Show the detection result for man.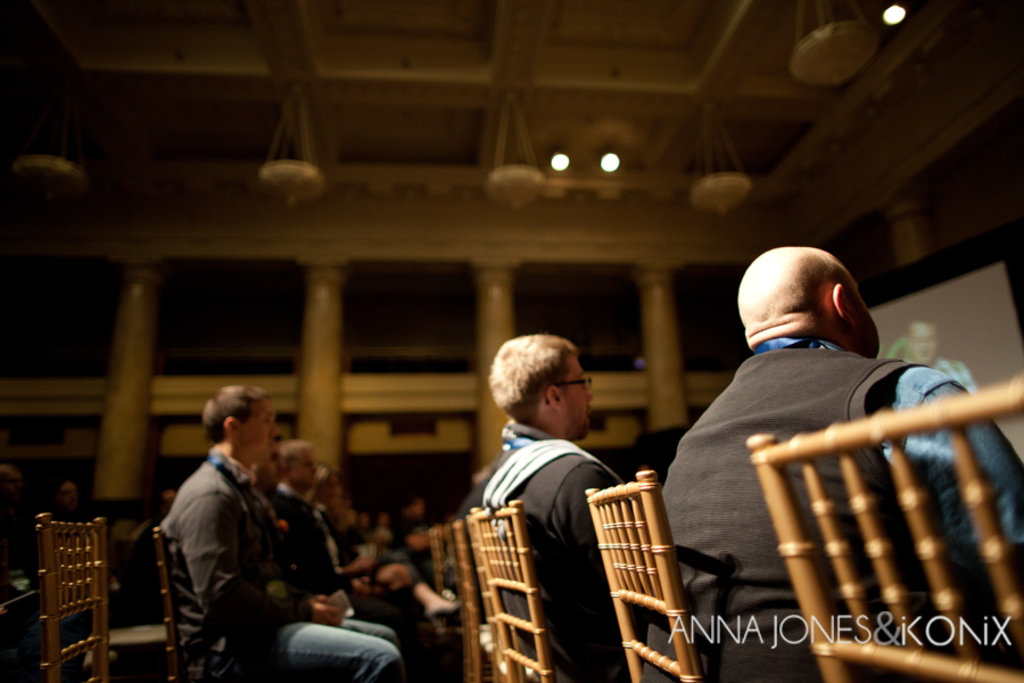
detection(273, 439, 413, 645).
